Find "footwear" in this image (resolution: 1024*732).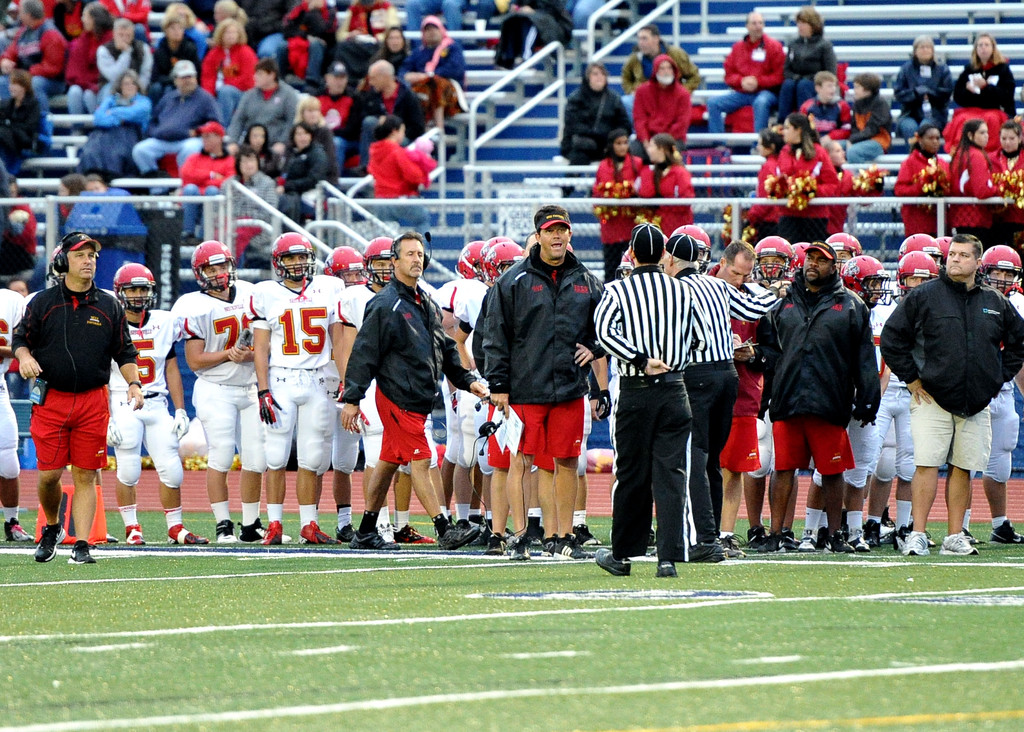
left=903, top=527, right=934, bottom=553.
